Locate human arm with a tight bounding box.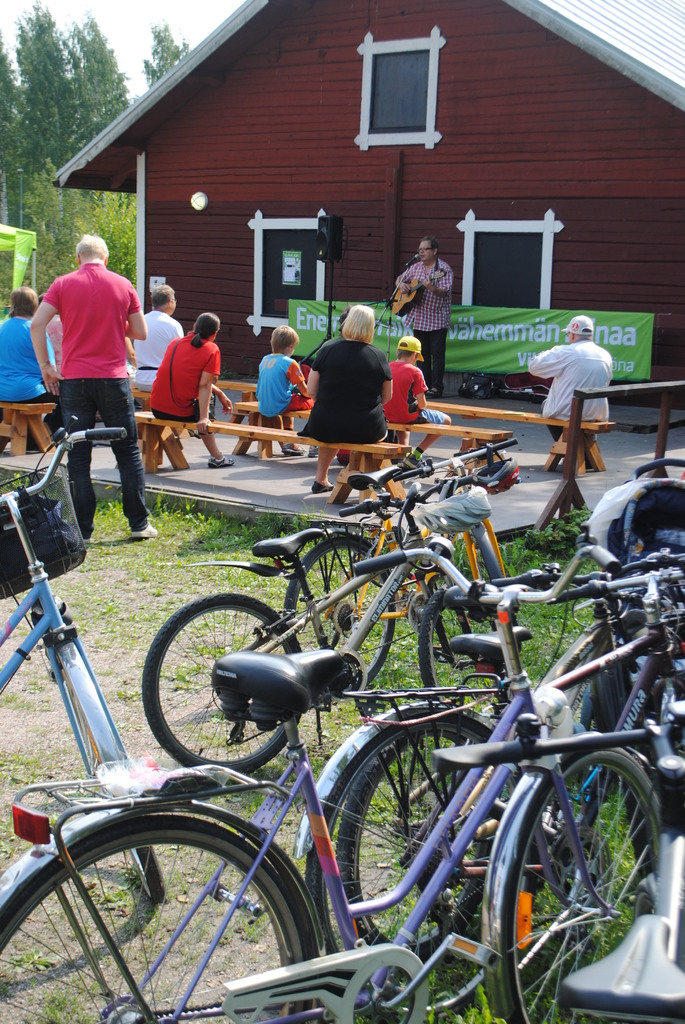
[left=293, top=360, right=305, bottom=398].
